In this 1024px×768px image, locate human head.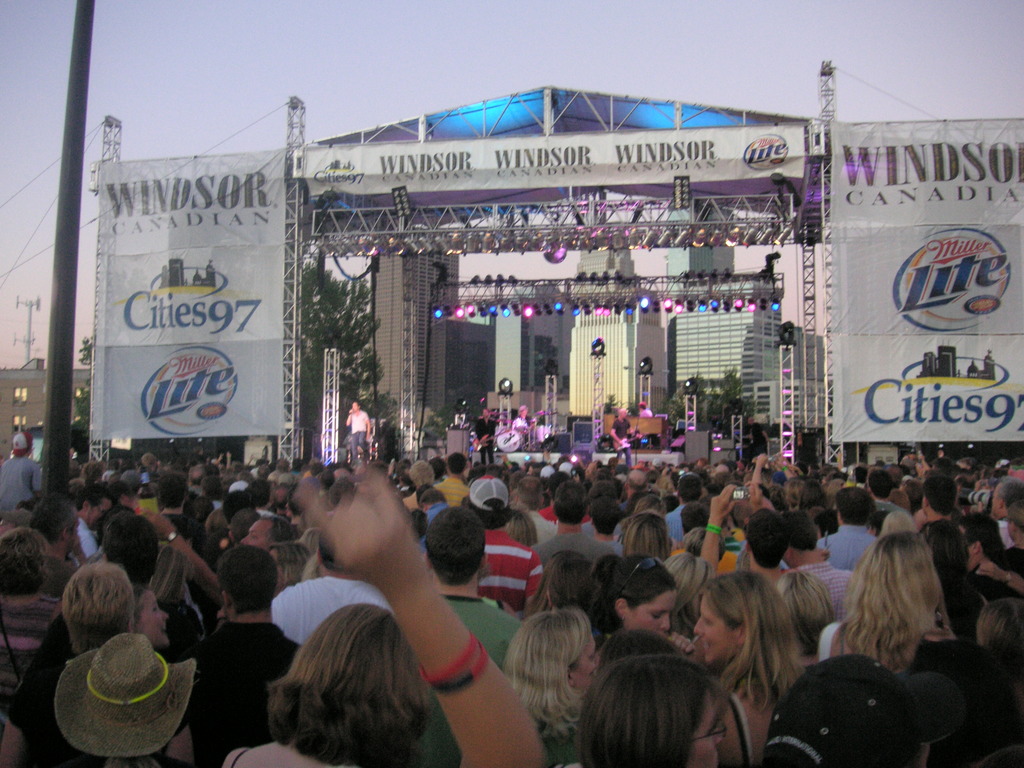
Bounding box: left=551, top=477, right=588, bottom=525.
